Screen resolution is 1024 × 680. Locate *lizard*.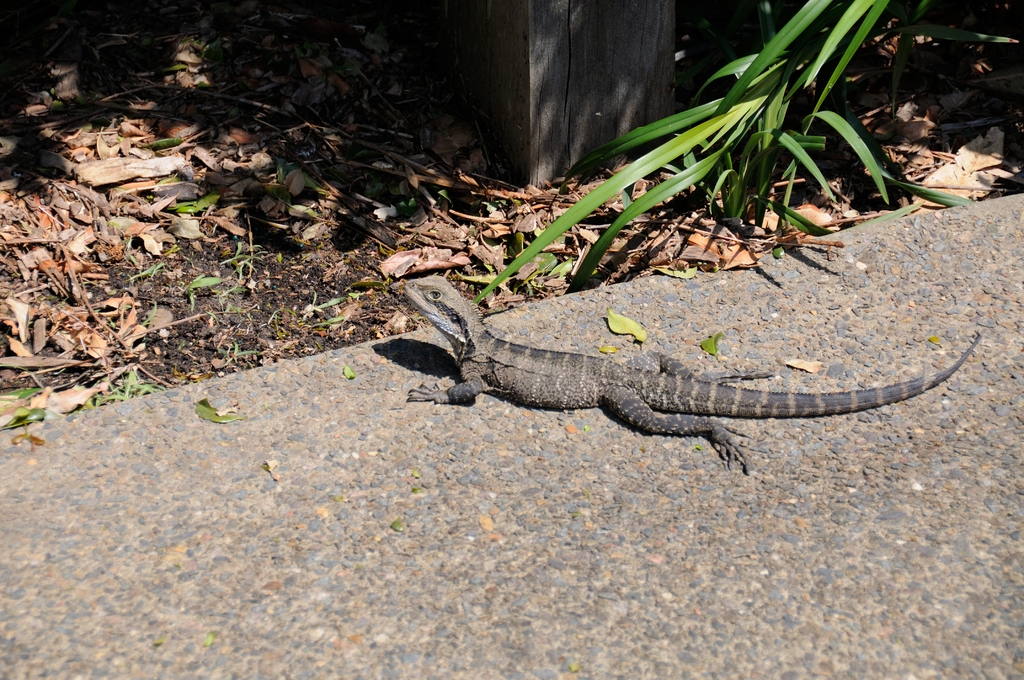
[left=367, top=282, right=967, bottom=493].
